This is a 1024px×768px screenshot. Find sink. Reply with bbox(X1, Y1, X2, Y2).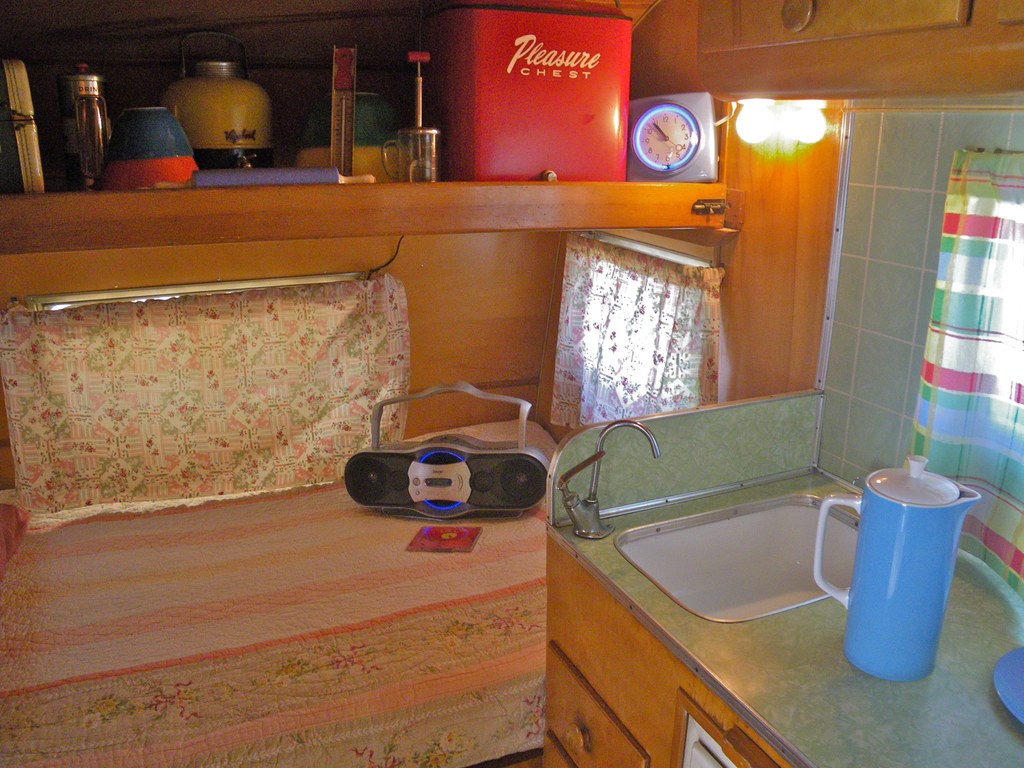
bbox(558, 418, 864, 628).
